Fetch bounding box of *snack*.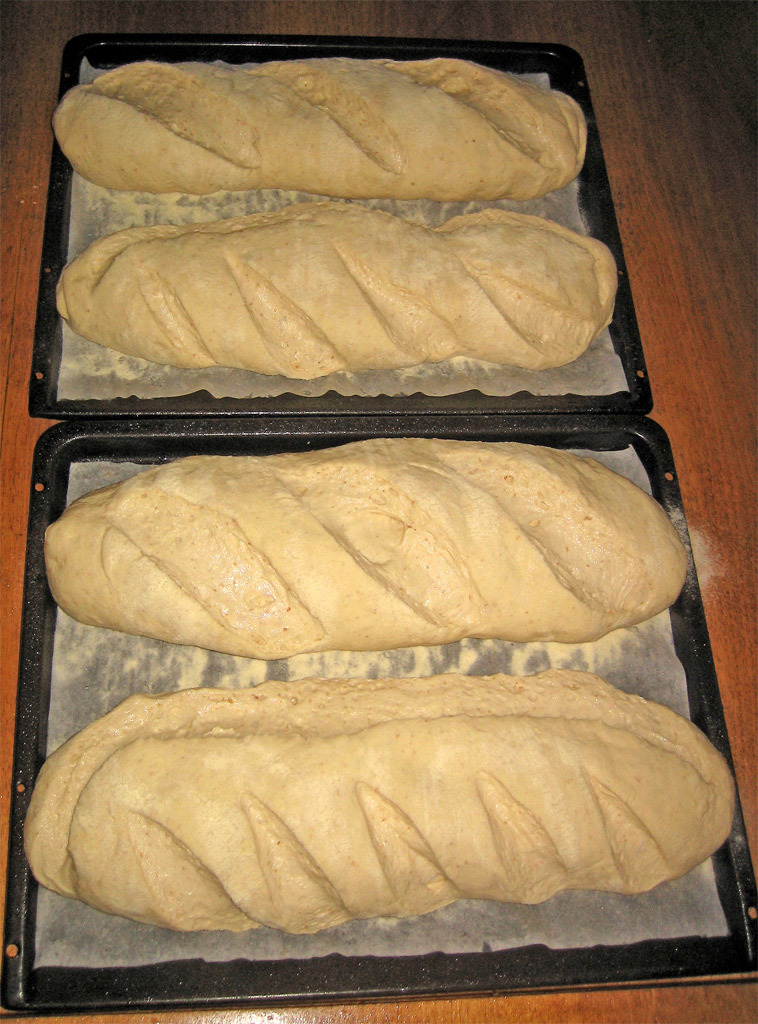
Bbox: (27, 430, 694, 650).
